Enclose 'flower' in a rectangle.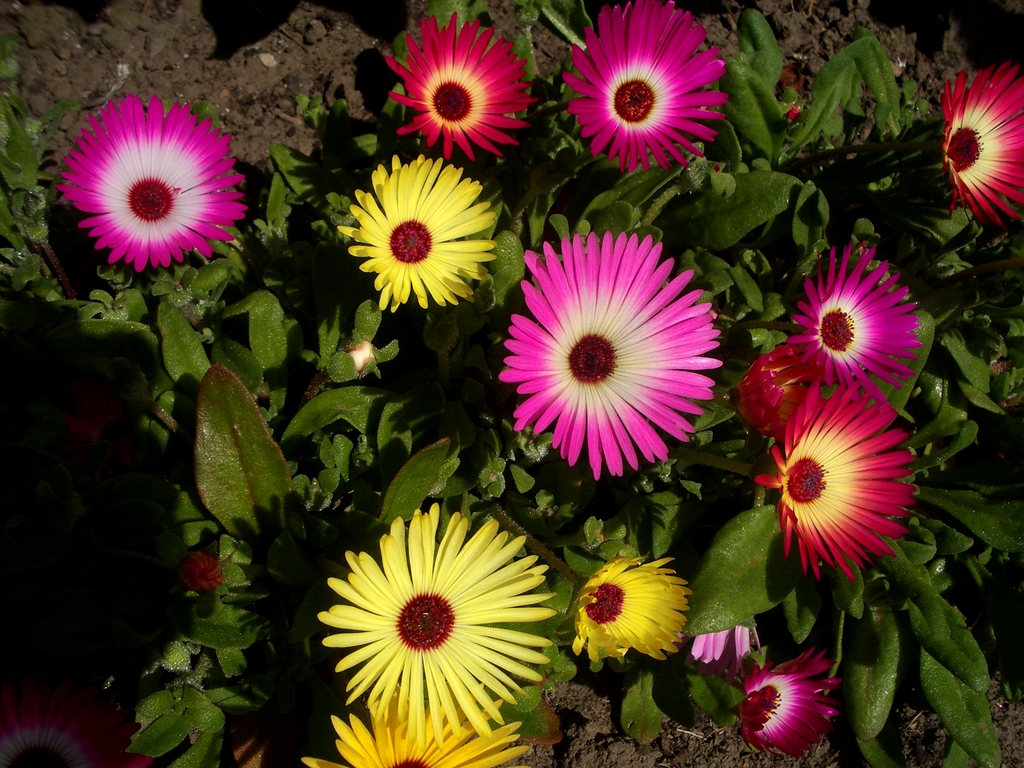
{"x1": 333, "y1": 154, "x2": 504, "y2": 319}.
